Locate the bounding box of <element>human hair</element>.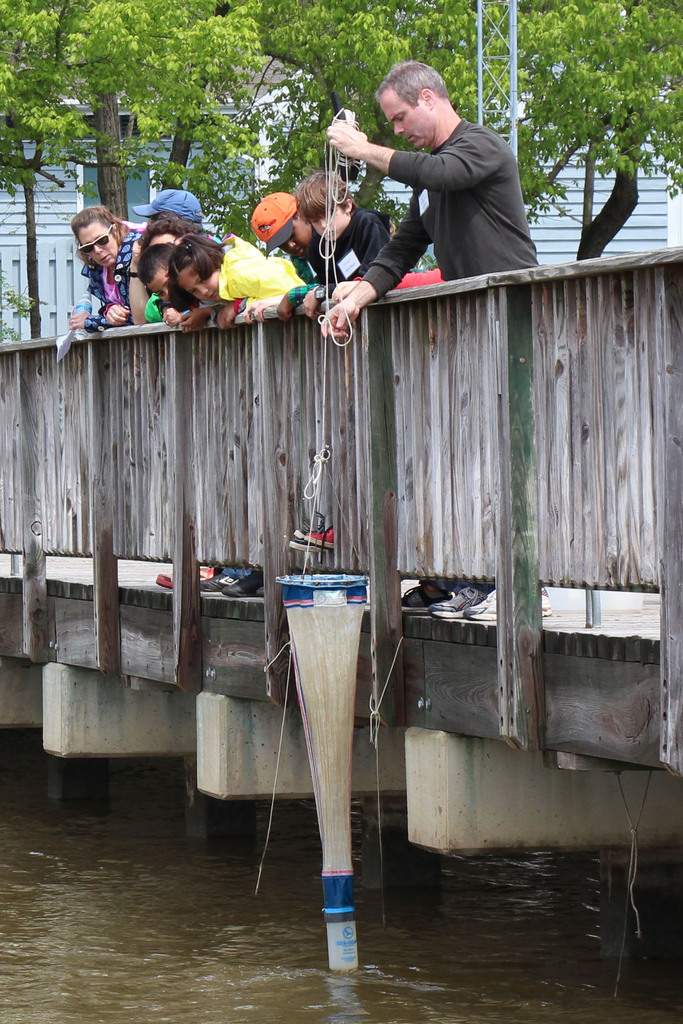
Bounding box: detection(73, 205, 135, 269).
